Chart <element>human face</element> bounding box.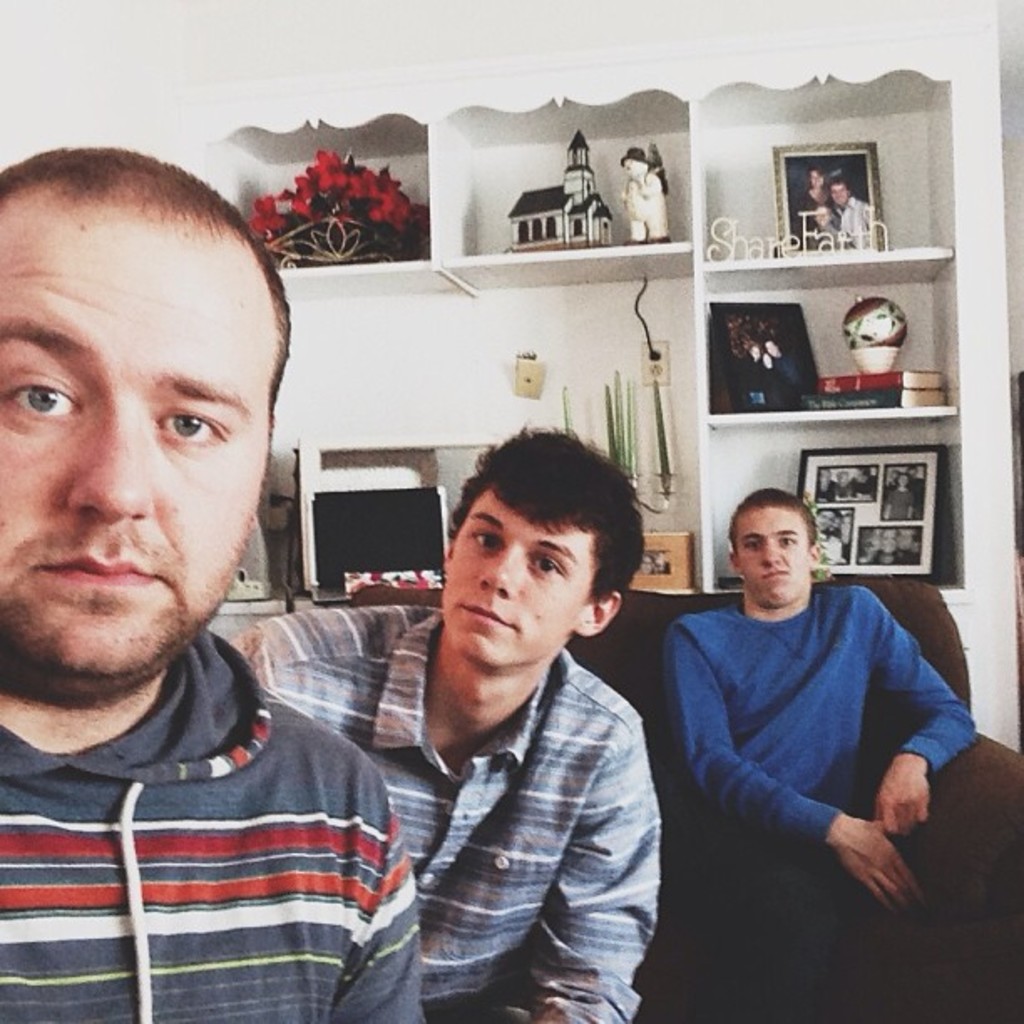
Charted: region(808, 206, 833, 228).
